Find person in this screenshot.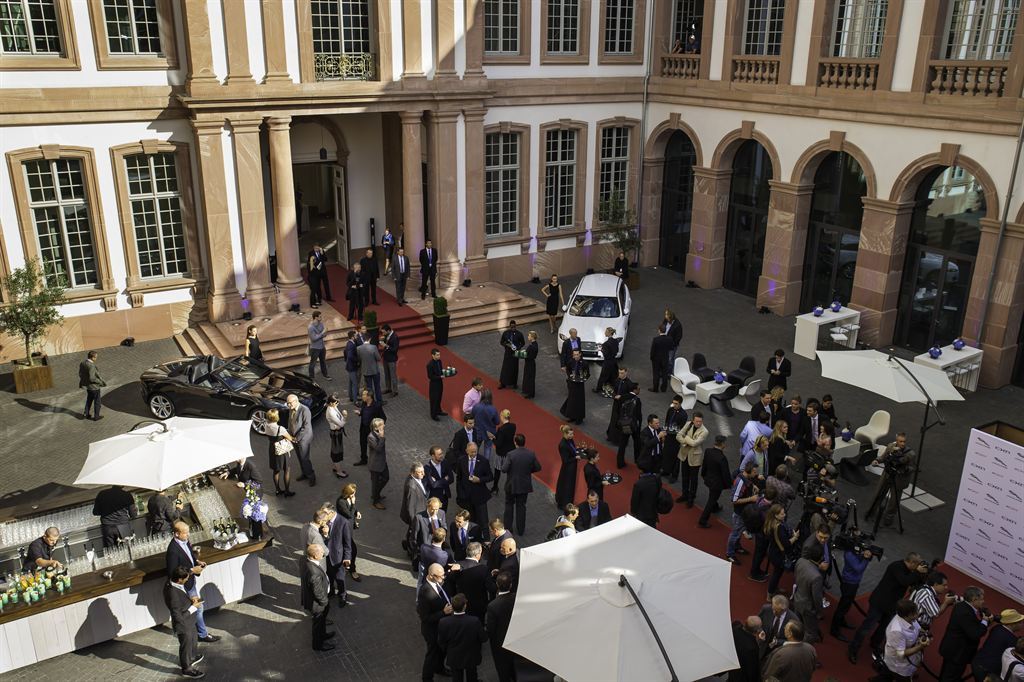
The bounding box for person is {"x1": 25, "y1": 529, "x2": 68, "y2": 575}.
